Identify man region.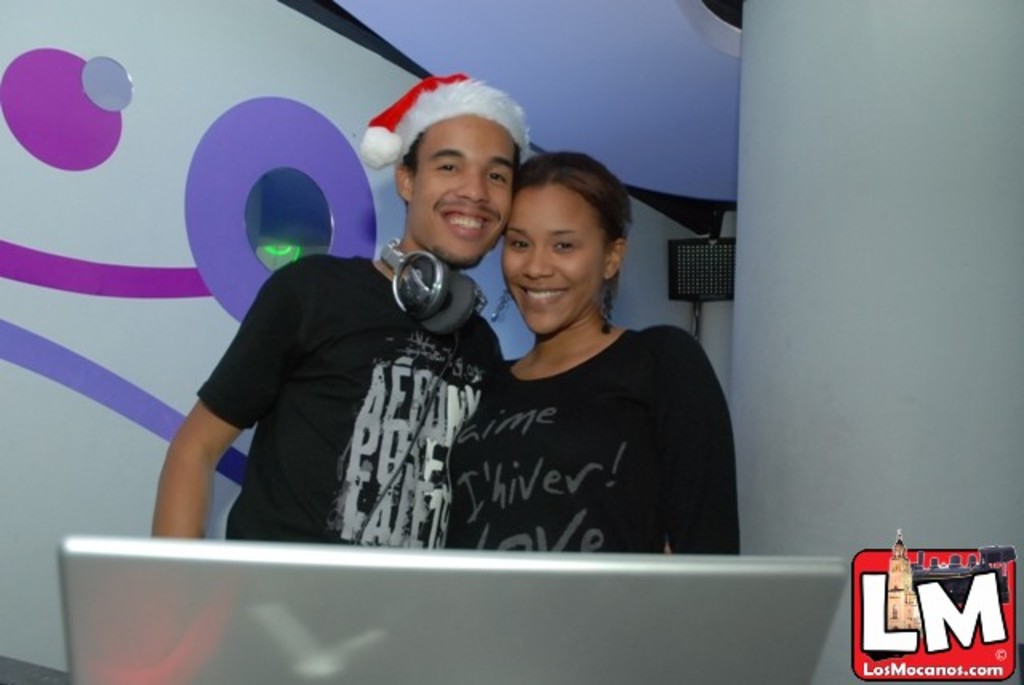
Region: pyautogui.locateOnScreen(147, 78, 531, 552).
